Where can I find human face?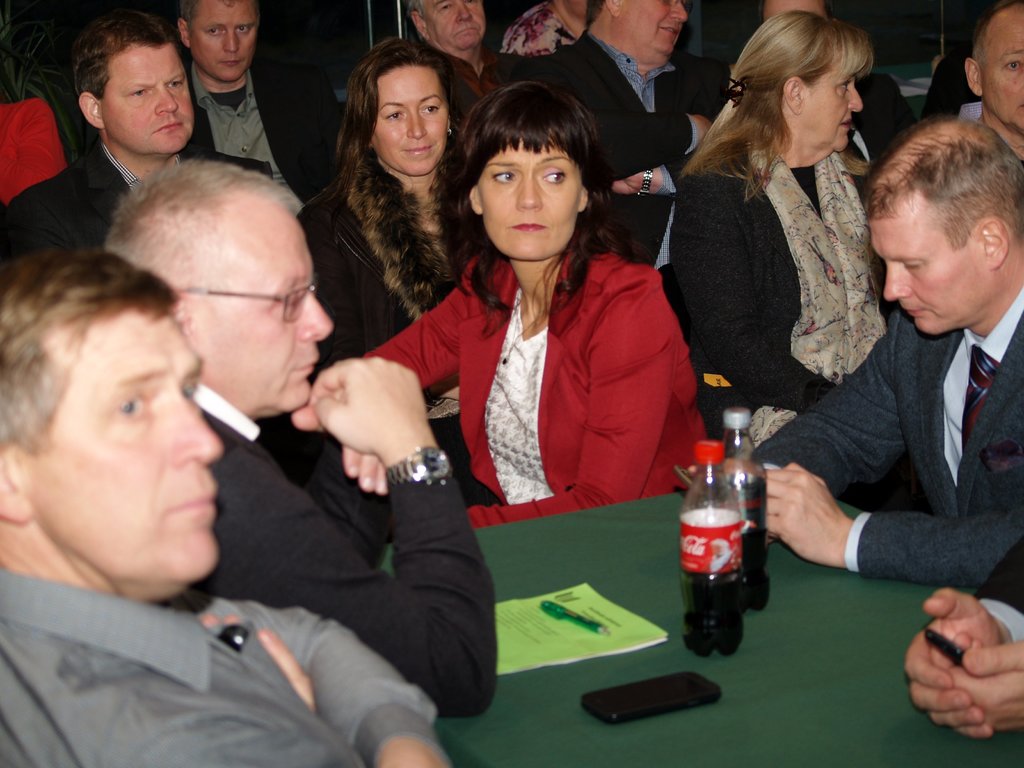
You can find it at select_region(193, 0, 257, 84).
